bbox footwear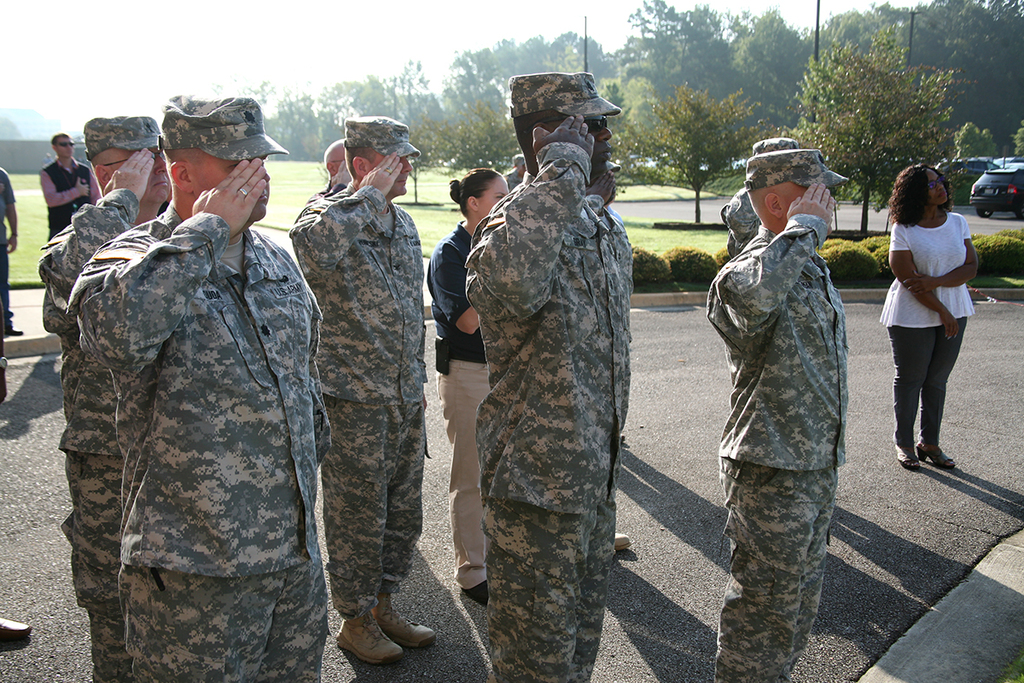
region(920, 447, 957, 468)
